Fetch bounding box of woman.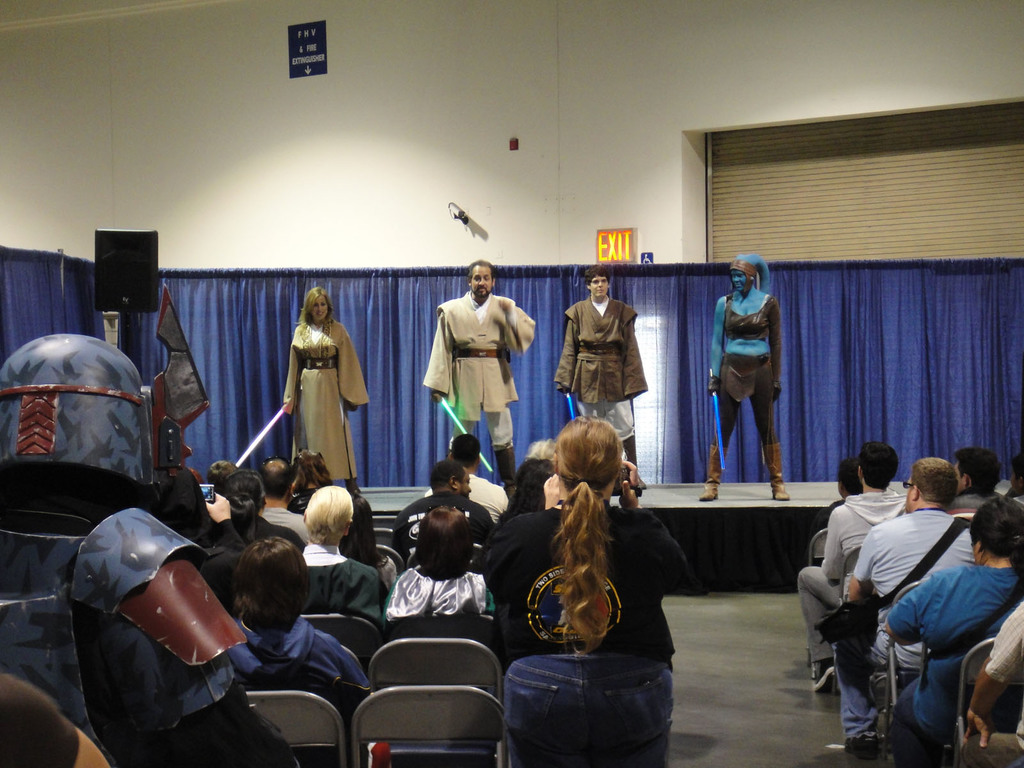
Bbox: box=[701, 250, 791, 497].
